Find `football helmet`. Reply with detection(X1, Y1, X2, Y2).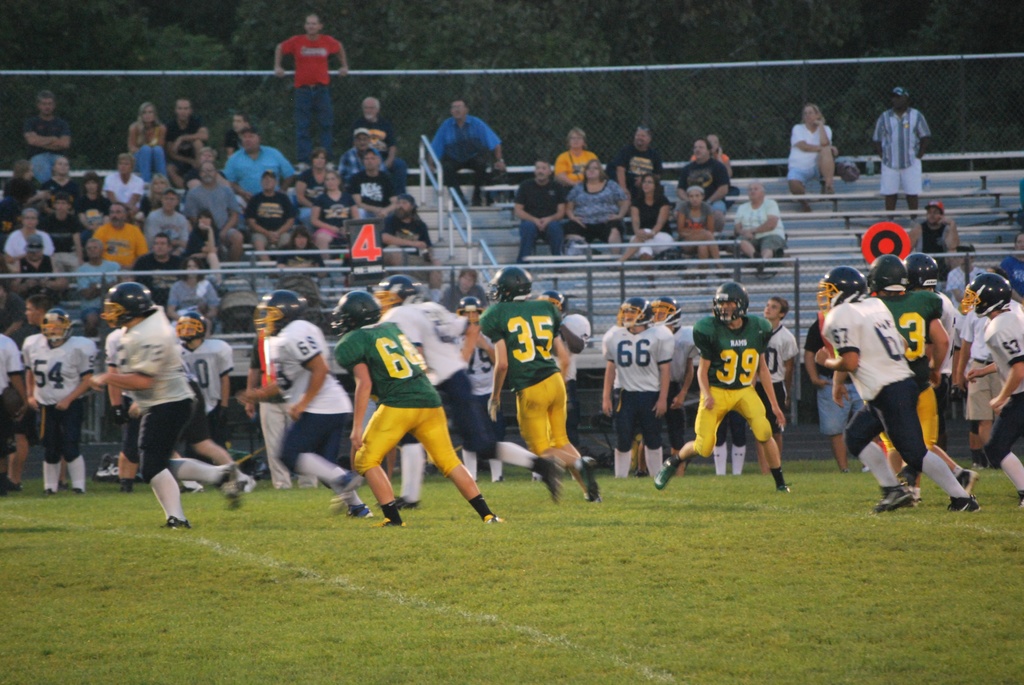
detection(483, 266, 537, 308).
